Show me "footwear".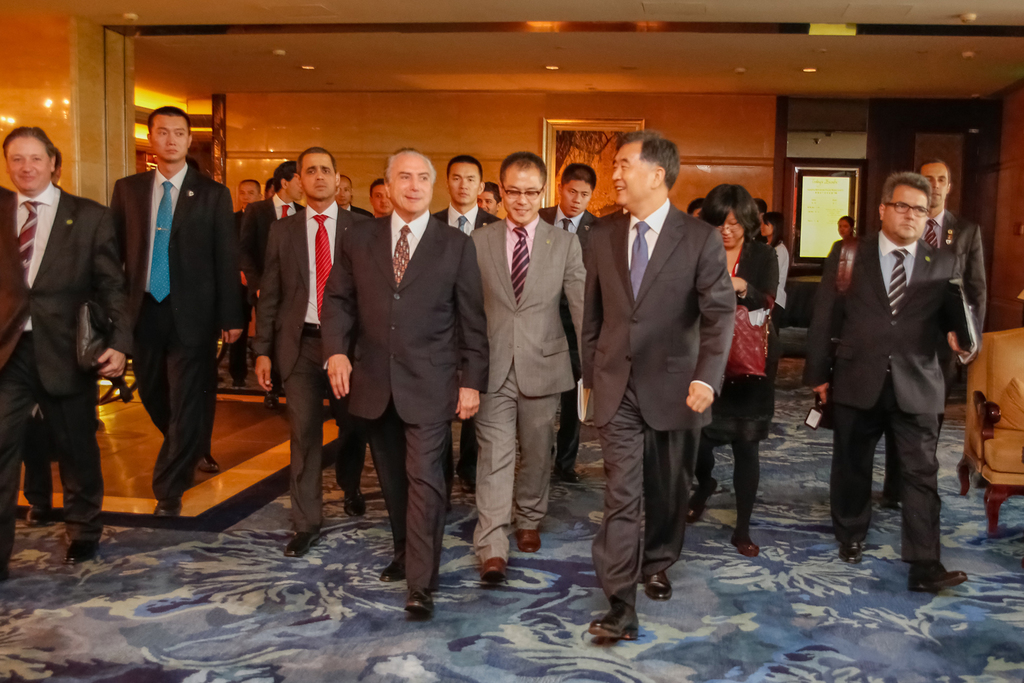
"footwear" is here: 198/456/223/473.
